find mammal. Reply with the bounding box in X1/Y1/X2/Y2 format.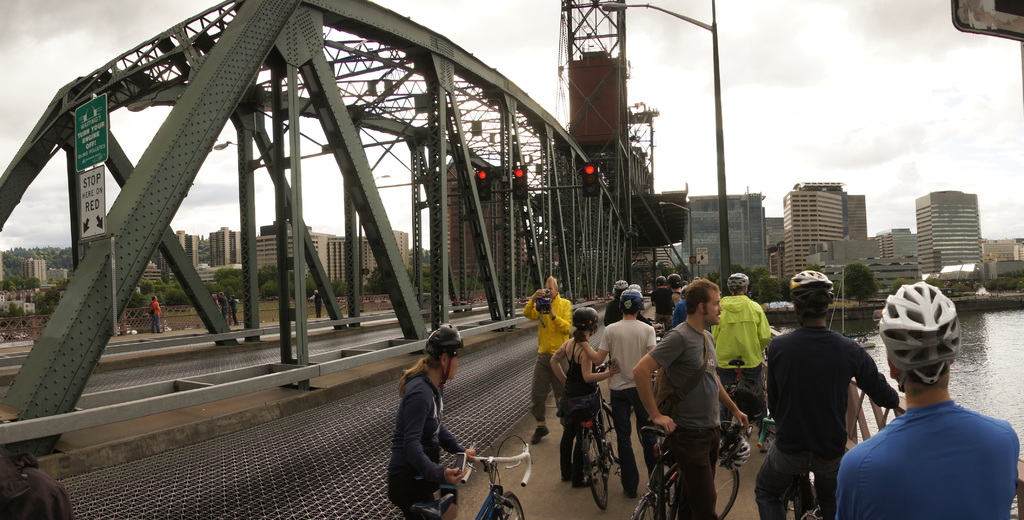
221/293/230/320.
